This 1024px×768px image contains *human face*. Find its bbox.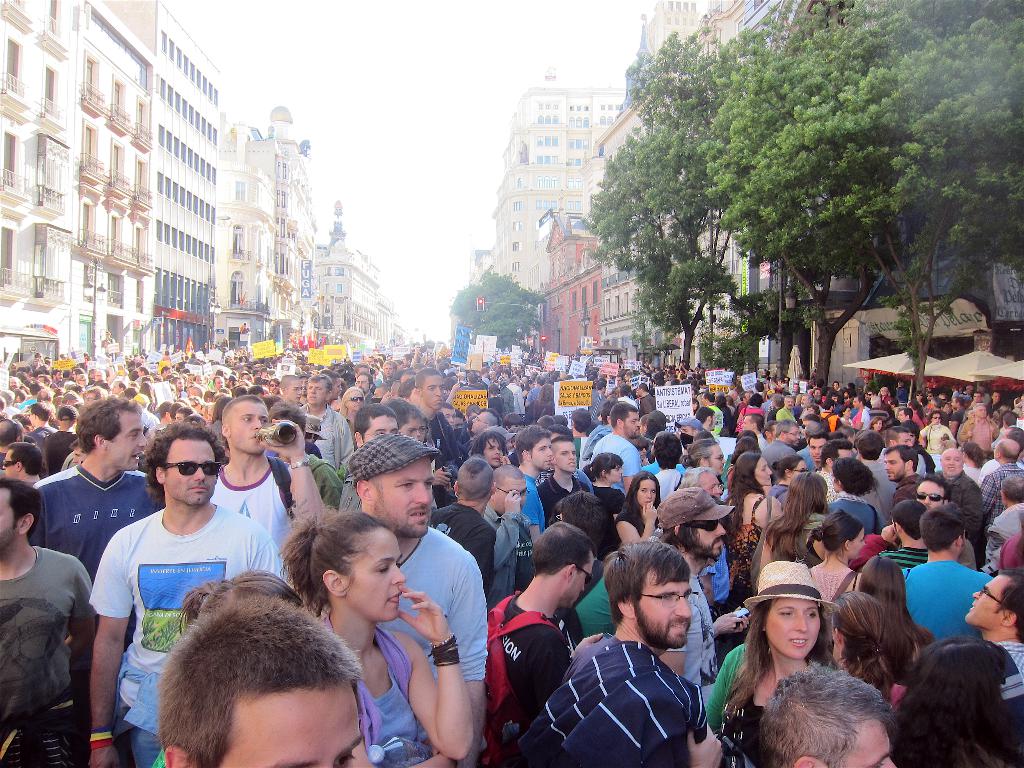
705 474 722 497.
